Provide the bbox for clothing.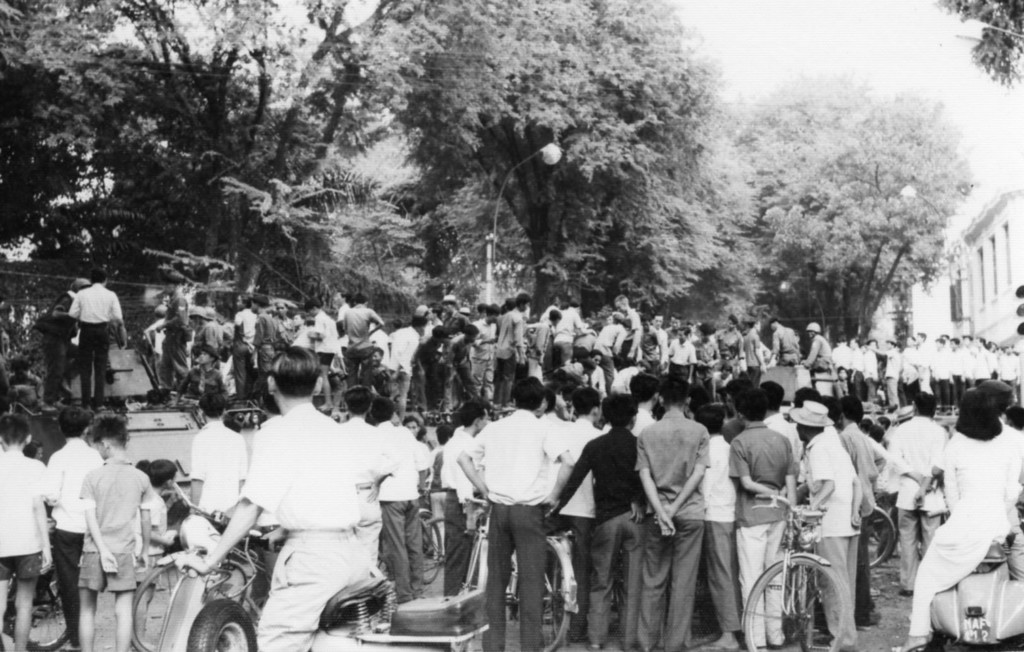
768 410 807 503.
